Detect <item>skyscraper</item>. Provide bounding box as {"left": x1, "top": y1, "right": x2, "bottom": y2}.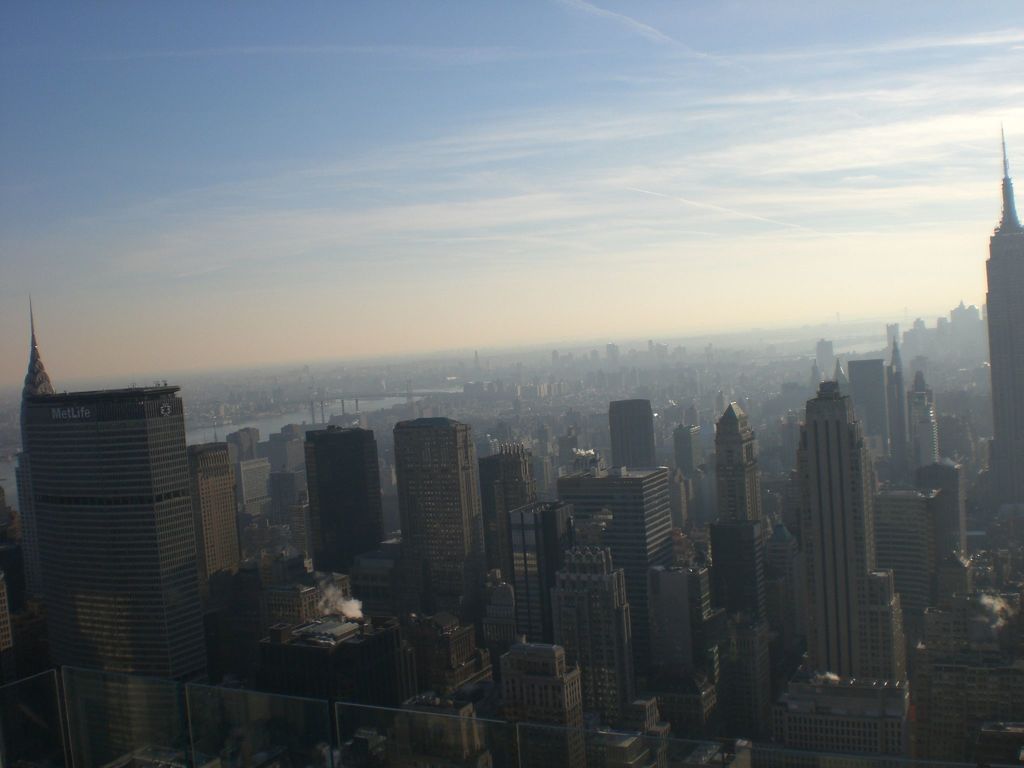
{"left": 781, "top": 381, "right": 913, "bottom": 682}.
